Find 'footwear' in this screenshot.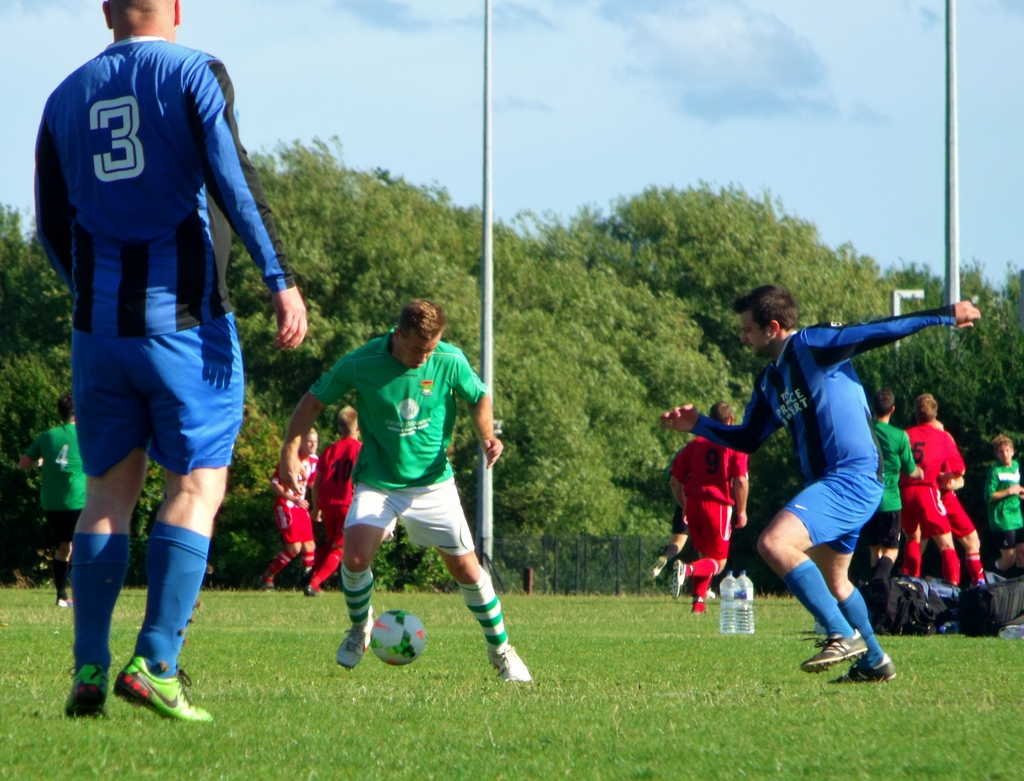
The bounding box for 'footwear' is Rect(648, 553, 666, 582).
